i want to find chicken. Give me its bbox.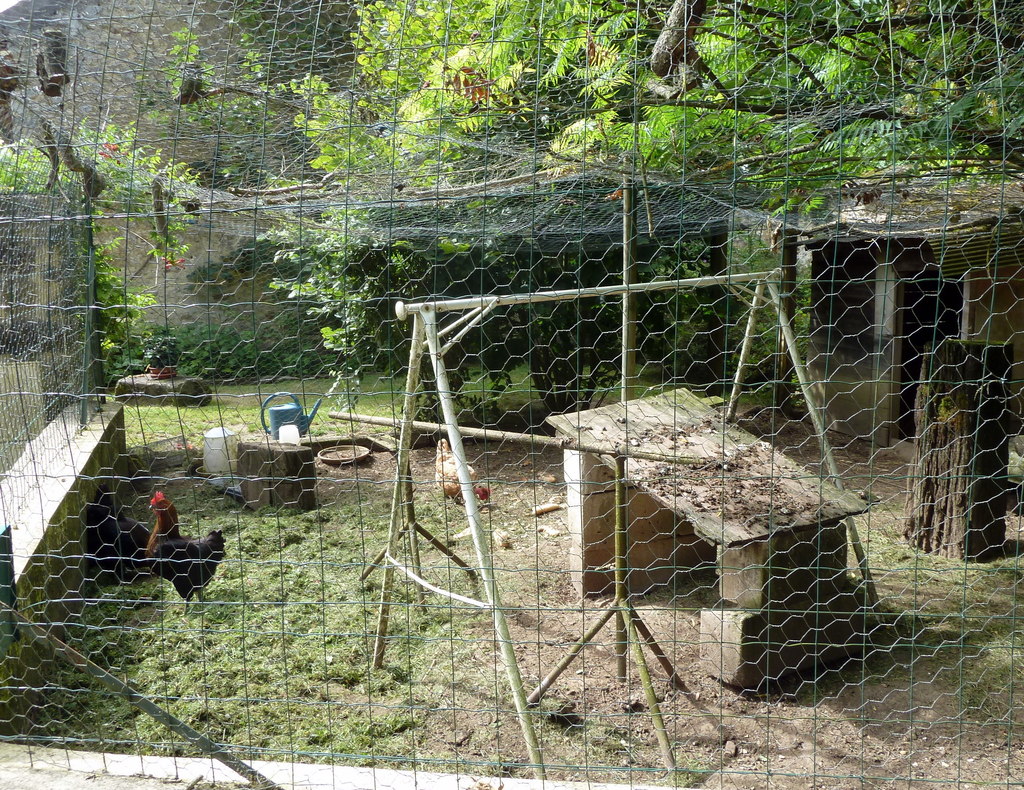
{"x1": 148, "y1": 487, "x2": 223, "y2": 608}.
